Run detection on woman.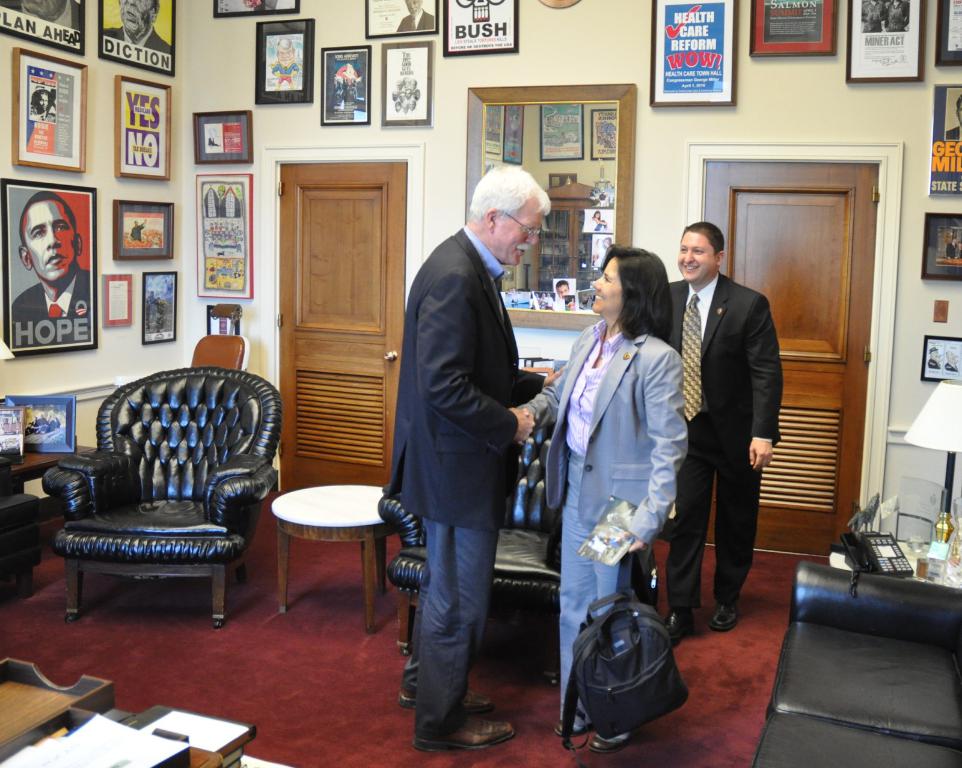
Result: 564 297 576 311.
